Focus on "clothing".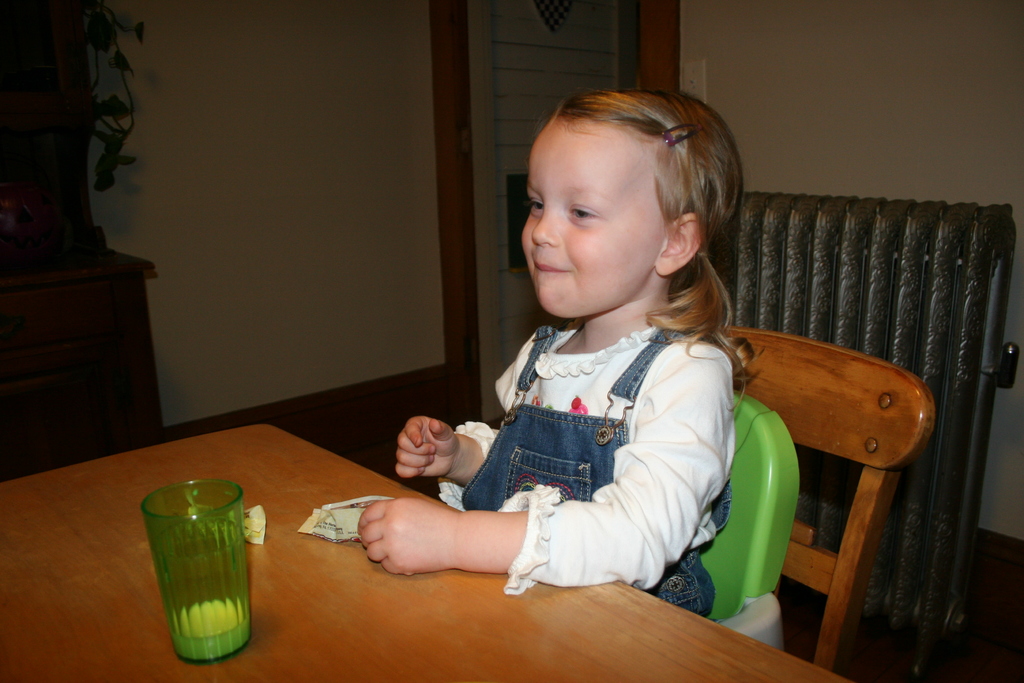
Focused at Rect(463, 338, 717, 618).
